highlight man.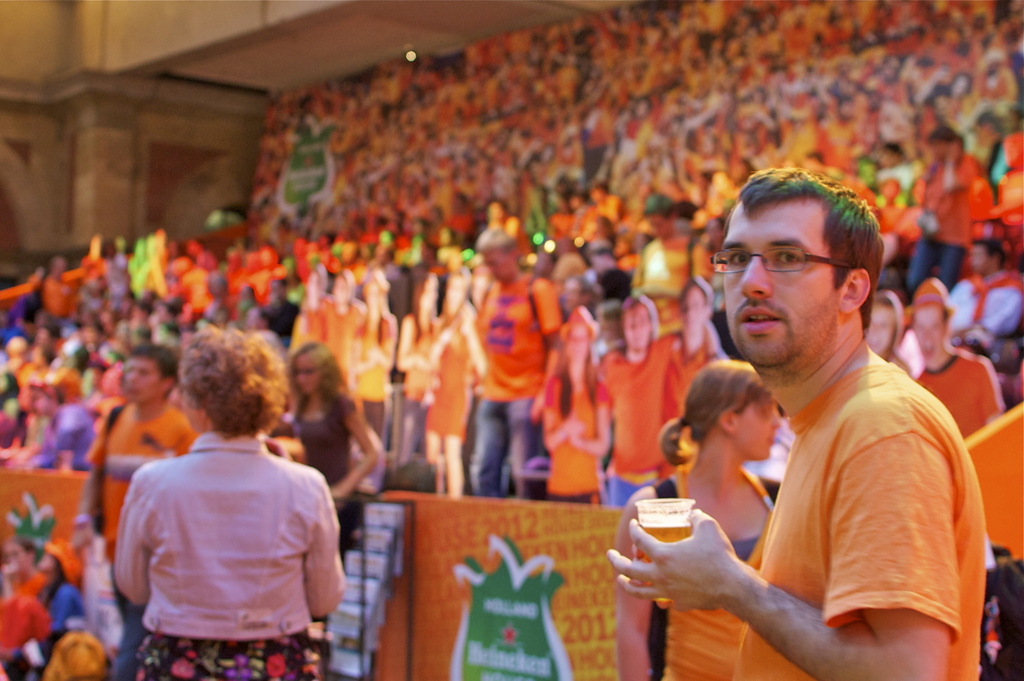
Highlighted region: bbox=(88, 359, 156, 577).
